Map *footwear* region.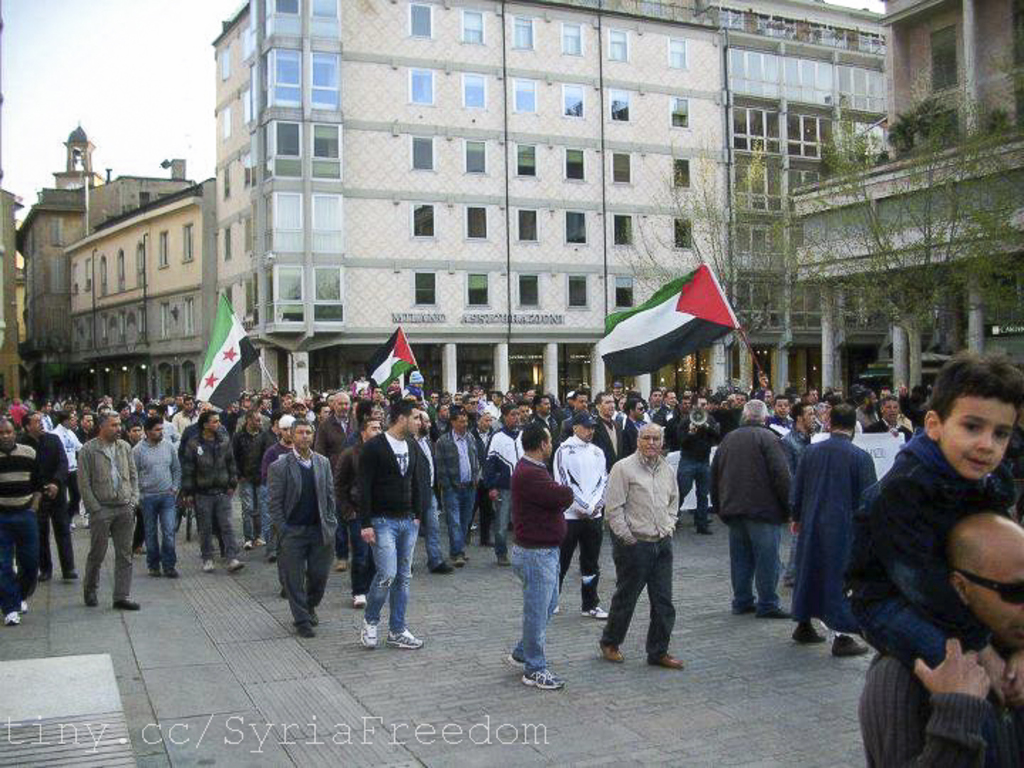
Mapped to x1=1, y1=610, x2=21, y2=627.
